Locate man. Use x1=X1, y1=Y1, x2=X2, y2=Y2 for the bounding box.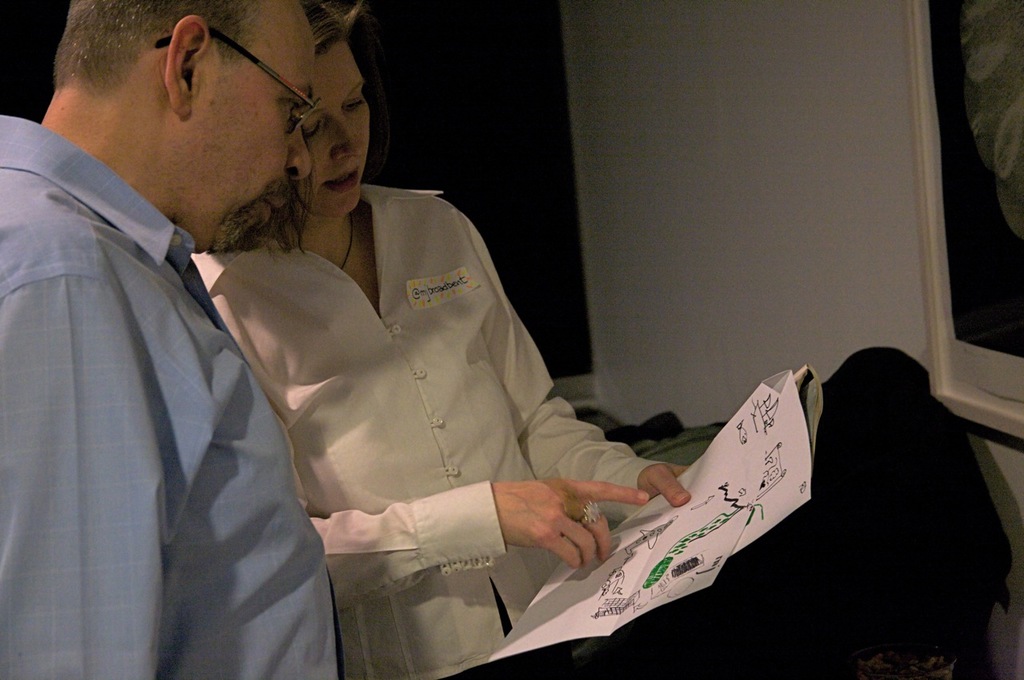
x1=3, y1=0, x2=346, y2=679.
